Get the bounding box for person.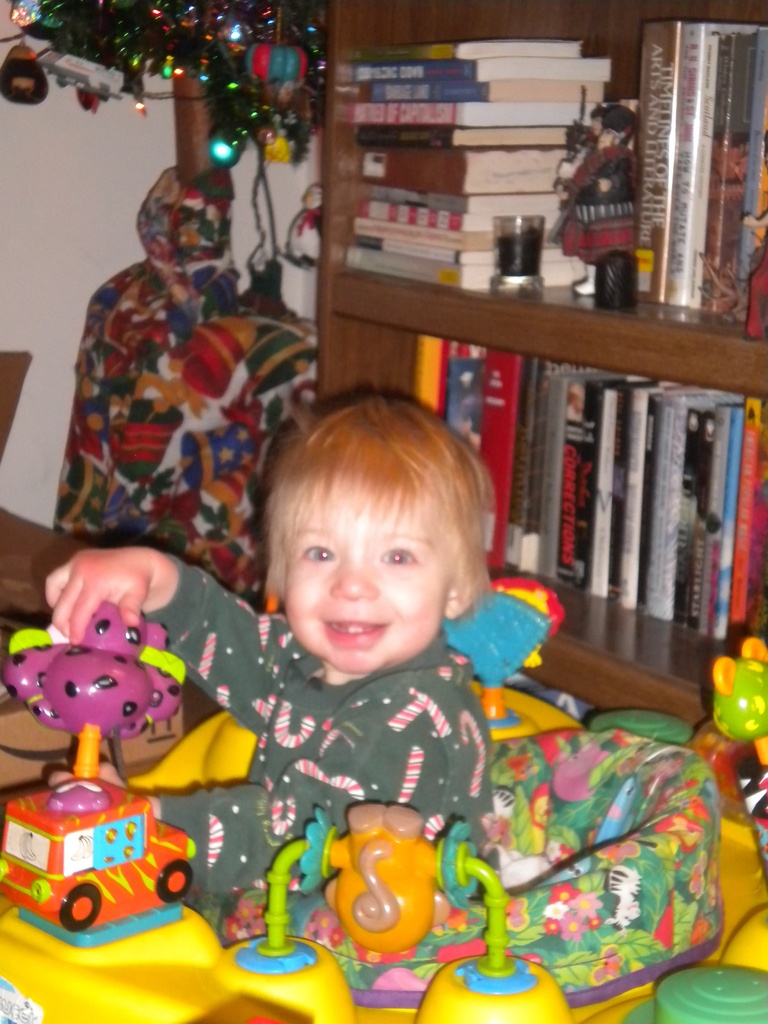
{"x1": 46, "y1": 391, "x2": 497, "y2": 896}.
